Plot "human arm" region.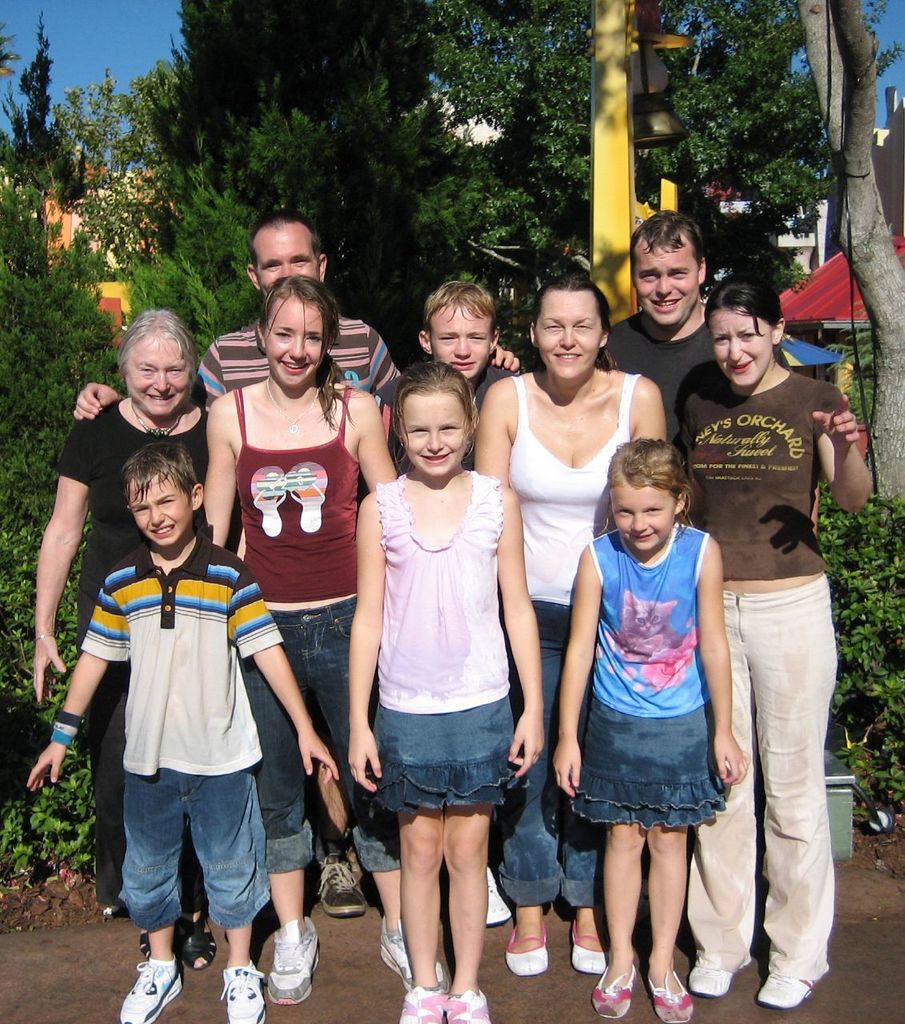
Plotted at (473,366,511,485).
